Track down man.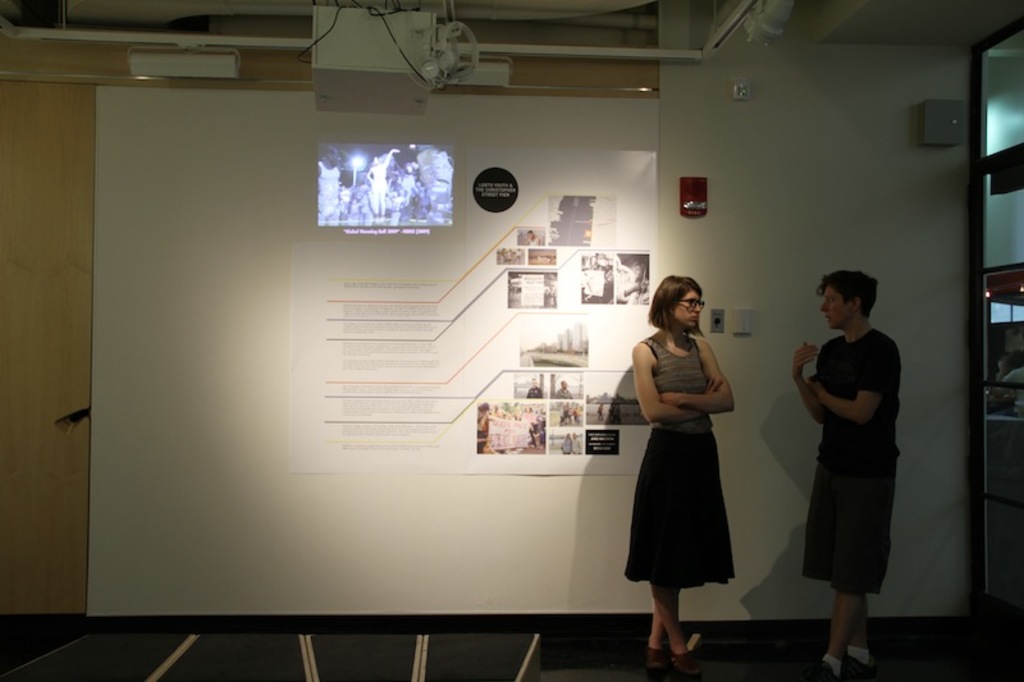
Tracked to crop(524, 226, 541, 246).
